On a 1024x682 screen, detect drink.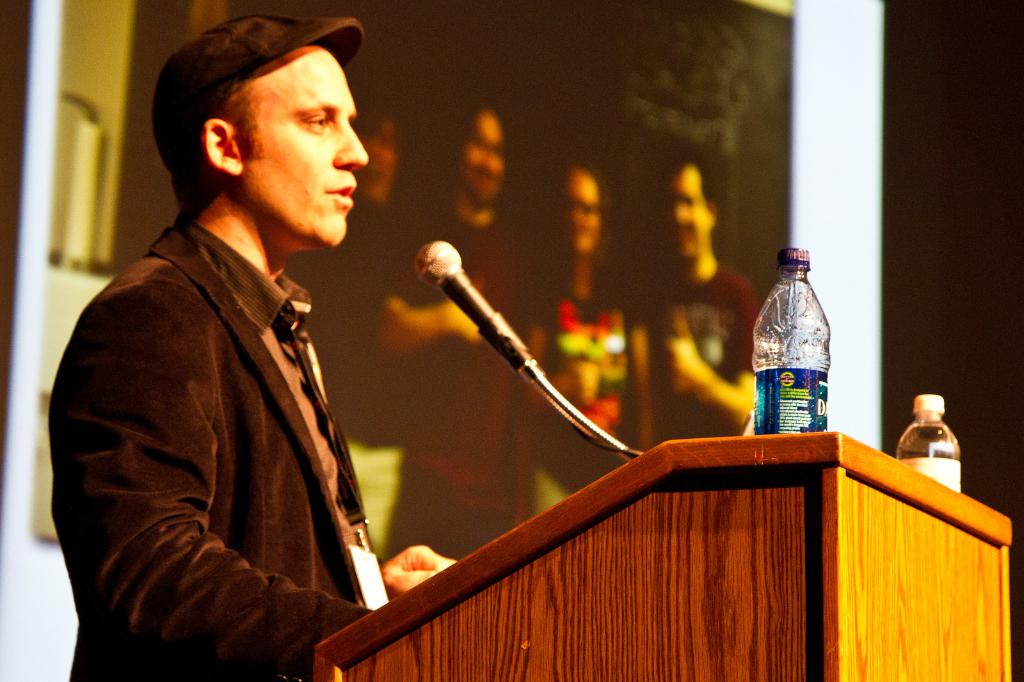
BBox(759, 251, 839, 450).
